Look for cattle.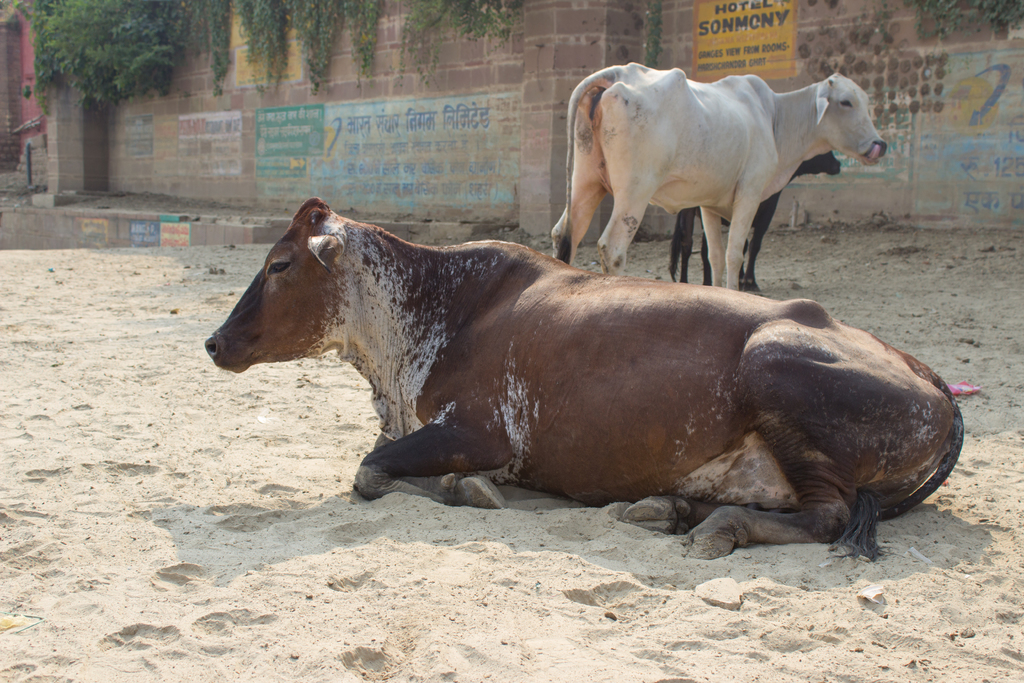
Found: 553 51 895 300.
